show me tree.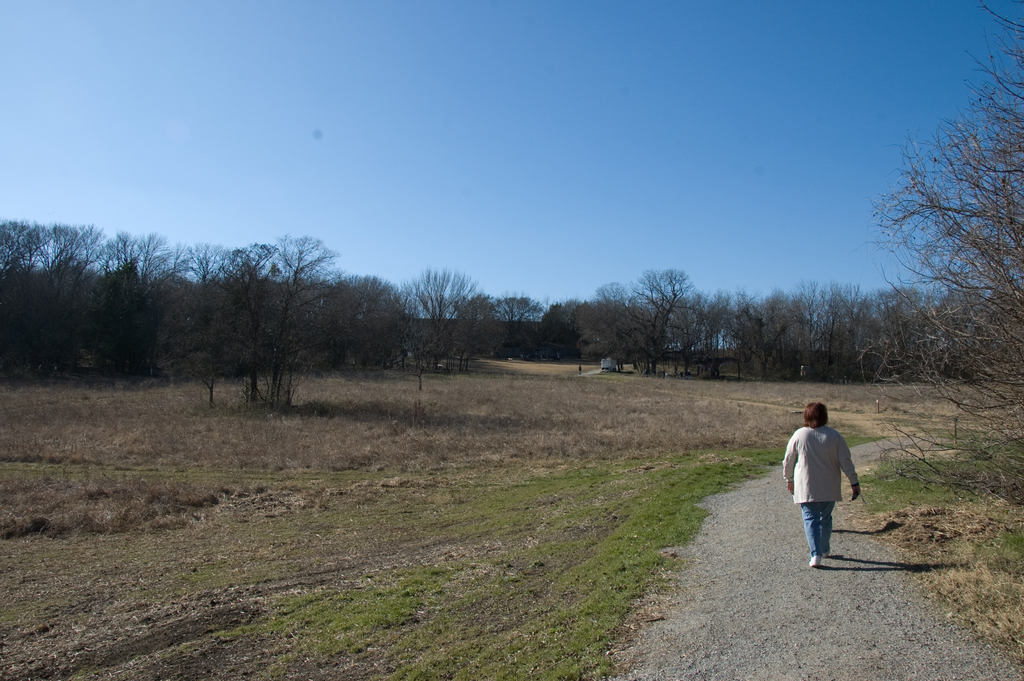
tree is here: <region>482, 286, 548, 357</region>.
